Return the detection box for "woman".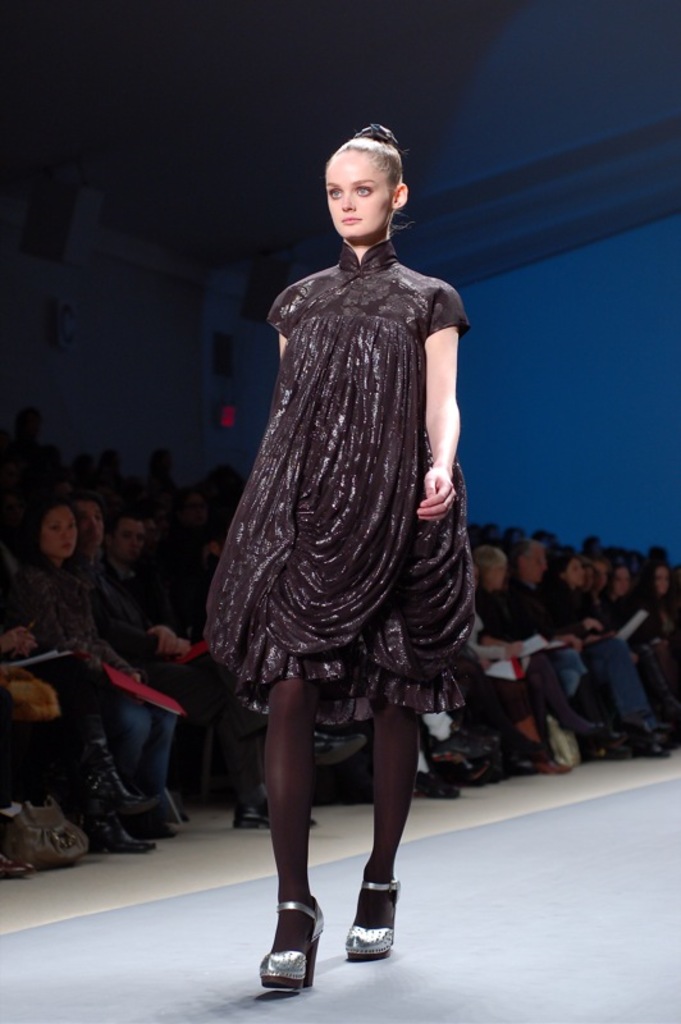
bbox(186, 120, 475, 923).
